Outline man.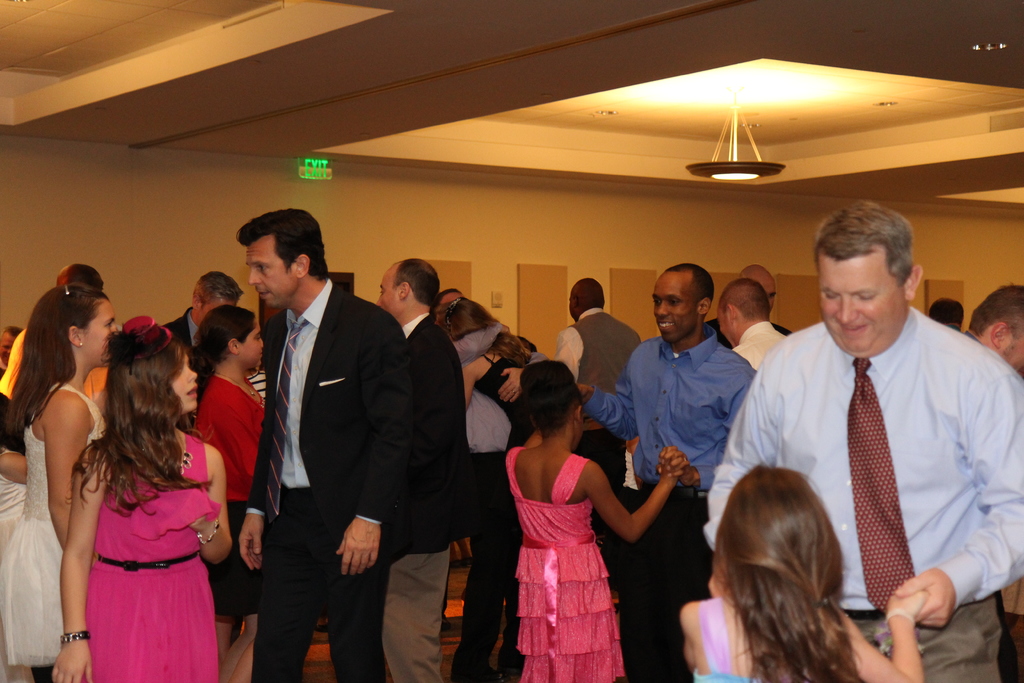
Outline: bbox=(0, 325, 29, 403).
